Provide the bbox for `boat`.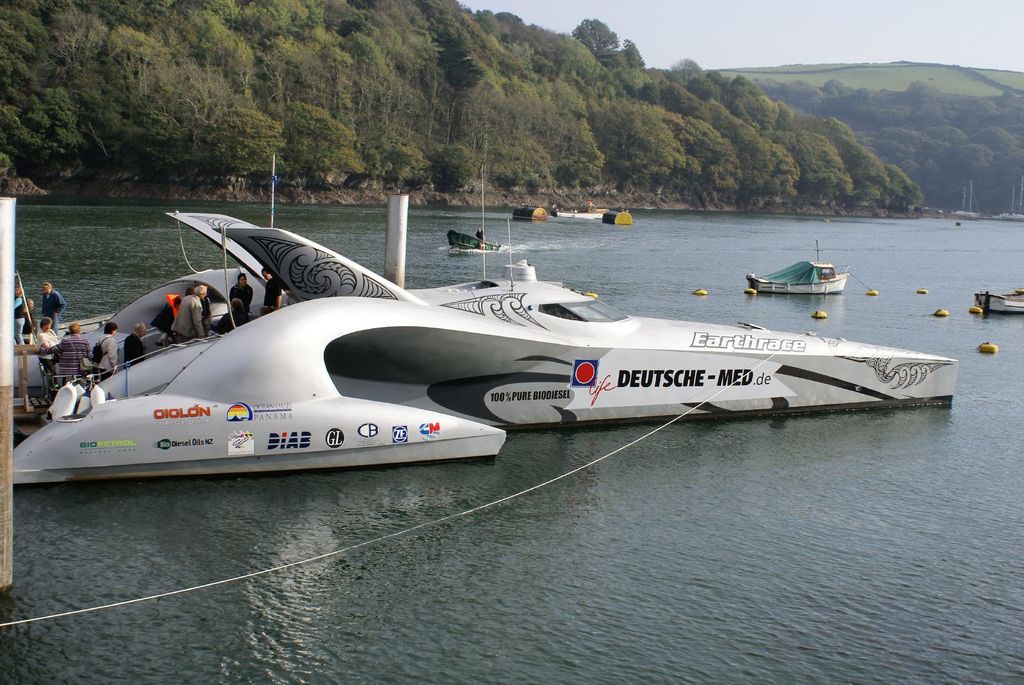
{"left": 87, "top": 200, "right": 991, "bottom": 448}.
